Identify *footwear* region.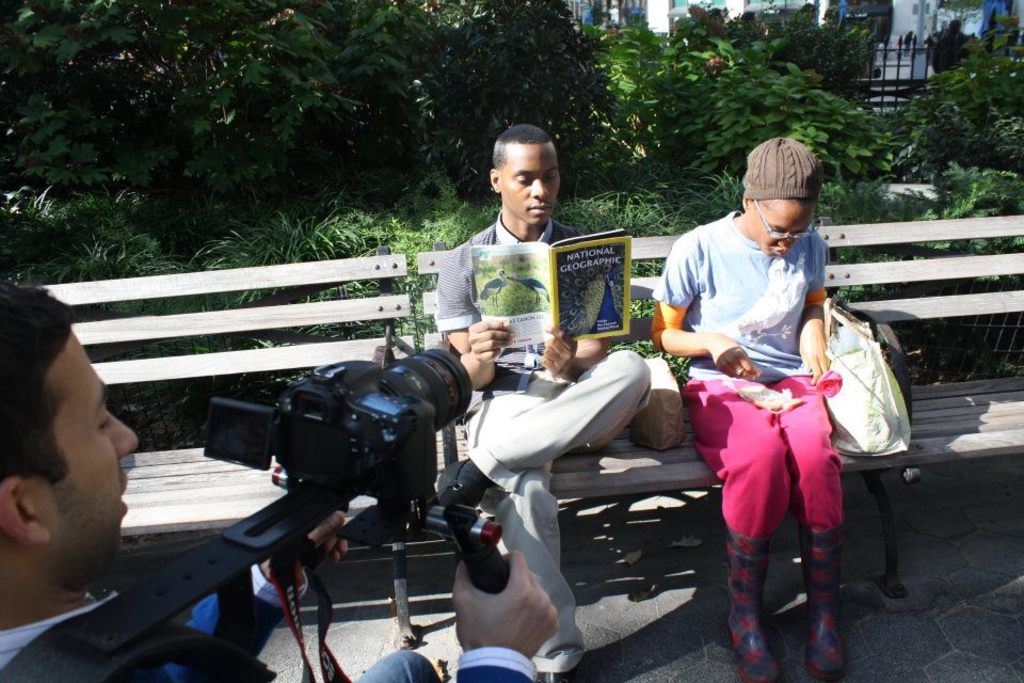
Region: [x1=803, y1=523, x2=853, y2=682].
